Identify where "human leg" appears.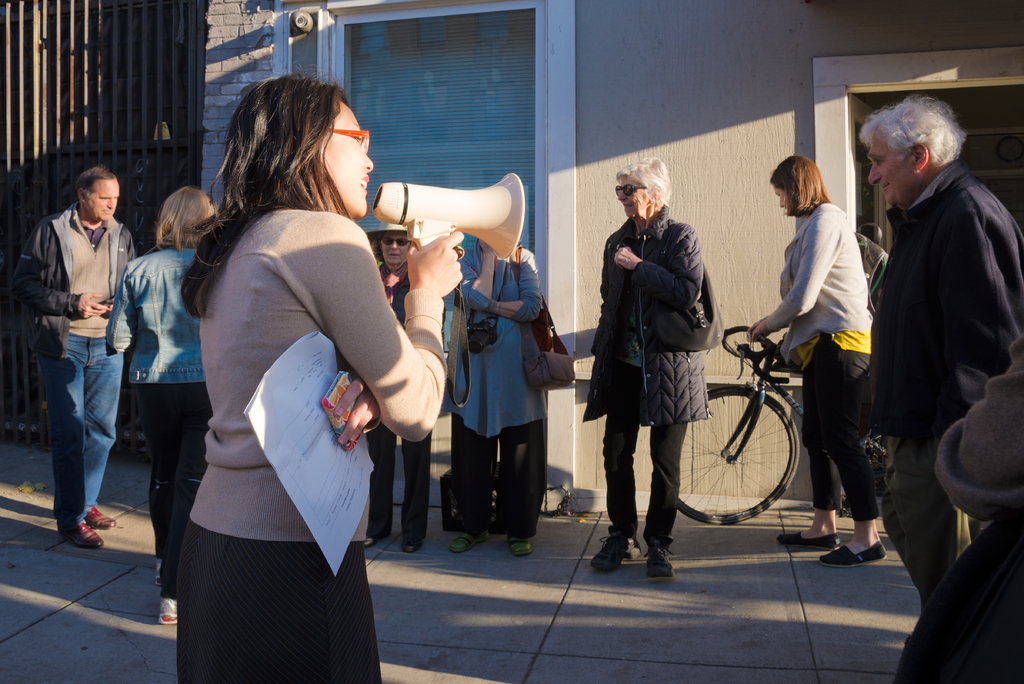
Appears at 498, 422, 541, 566.
